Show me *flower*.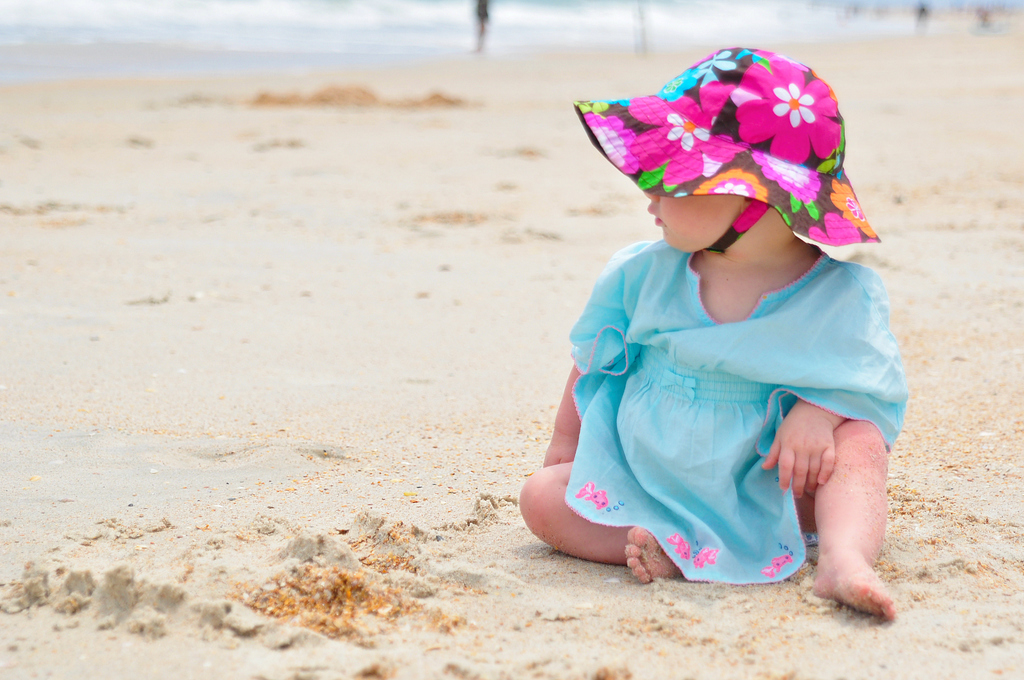
*flower* is here: crop(756, 149, 818, 198).
